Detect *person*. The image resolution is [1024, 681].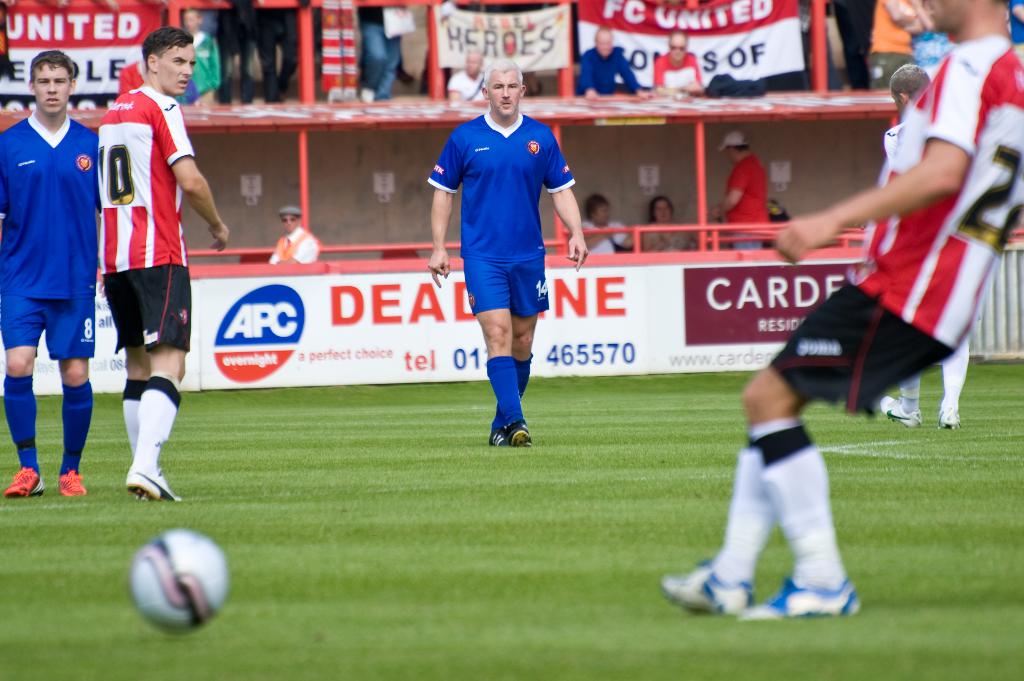
660,0,1023,618.
